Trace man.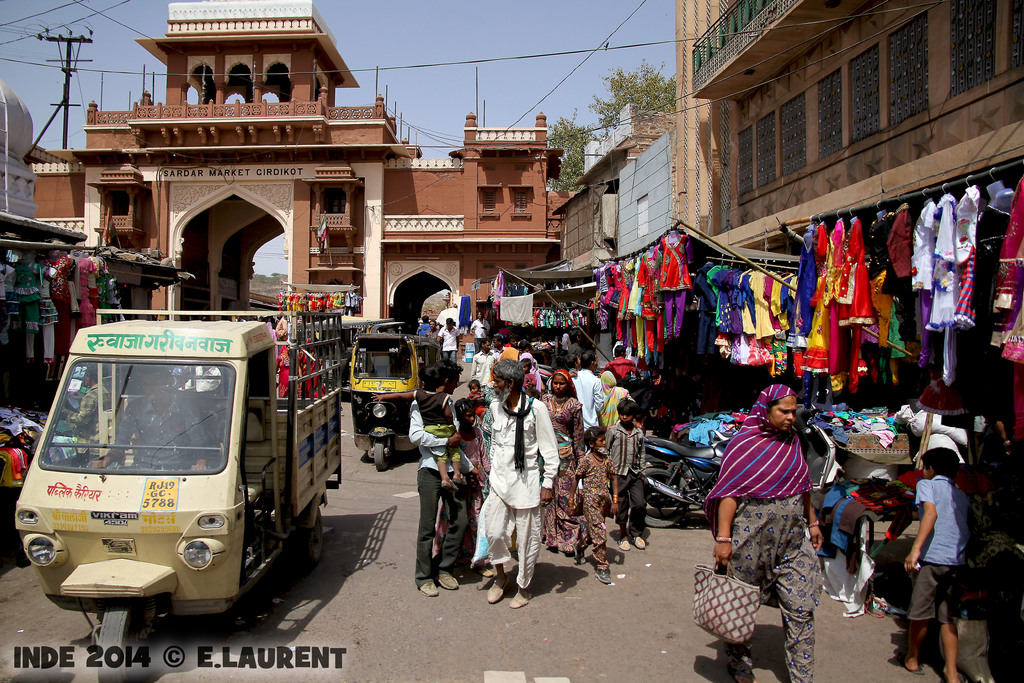
Traced to 468/310/490/347.
